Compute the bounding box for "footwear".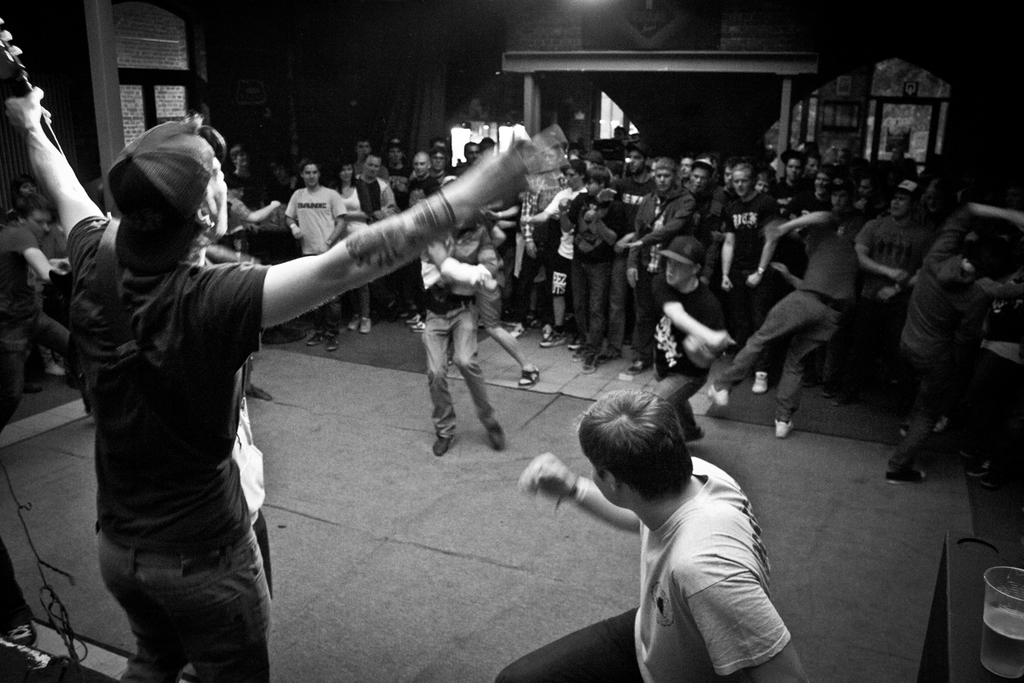
968/461/994/473.
